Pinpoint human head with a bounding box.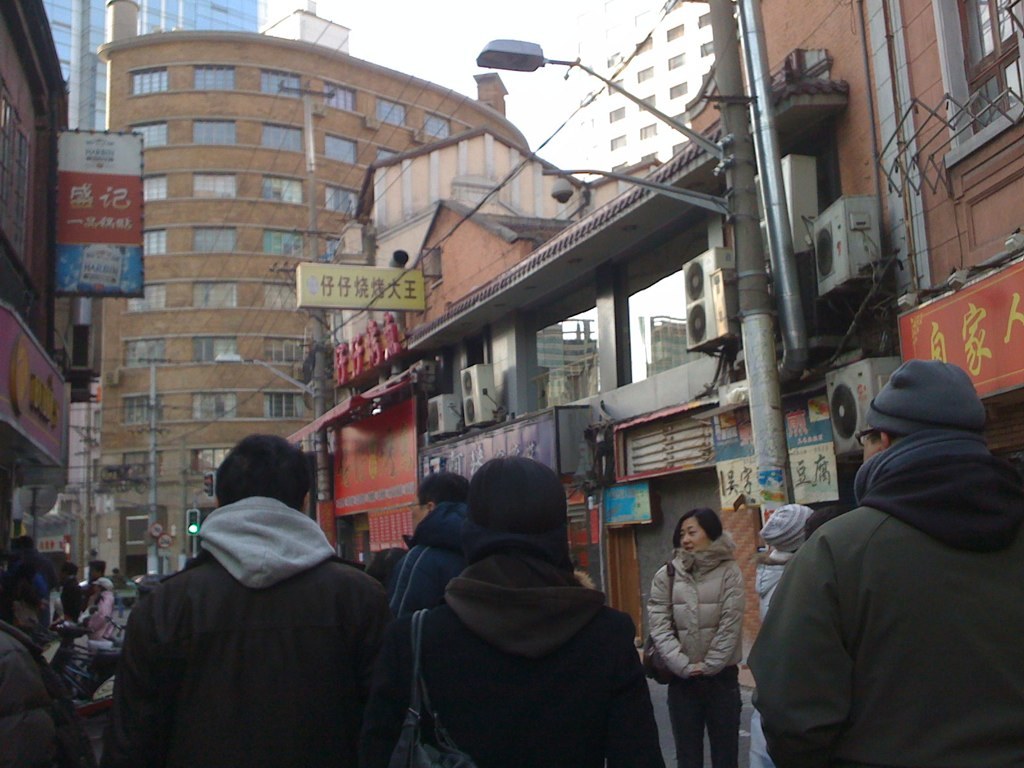
[left=89, top=556, right=105, bottom=585].
